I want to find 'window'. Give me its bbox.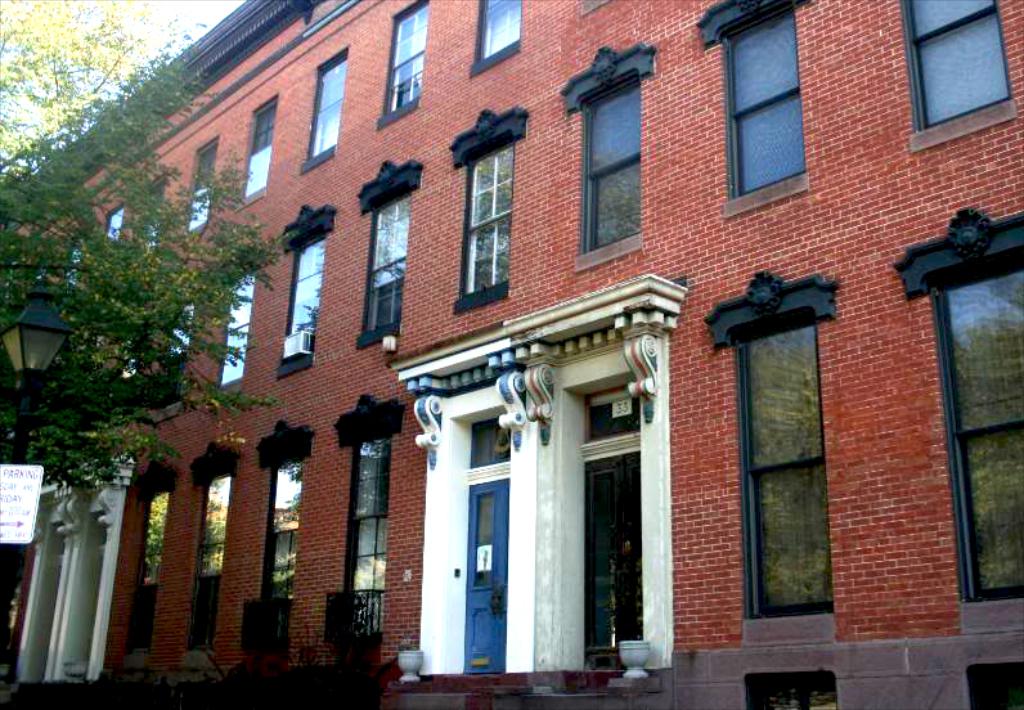
locate(99, 203, 123, 242).
